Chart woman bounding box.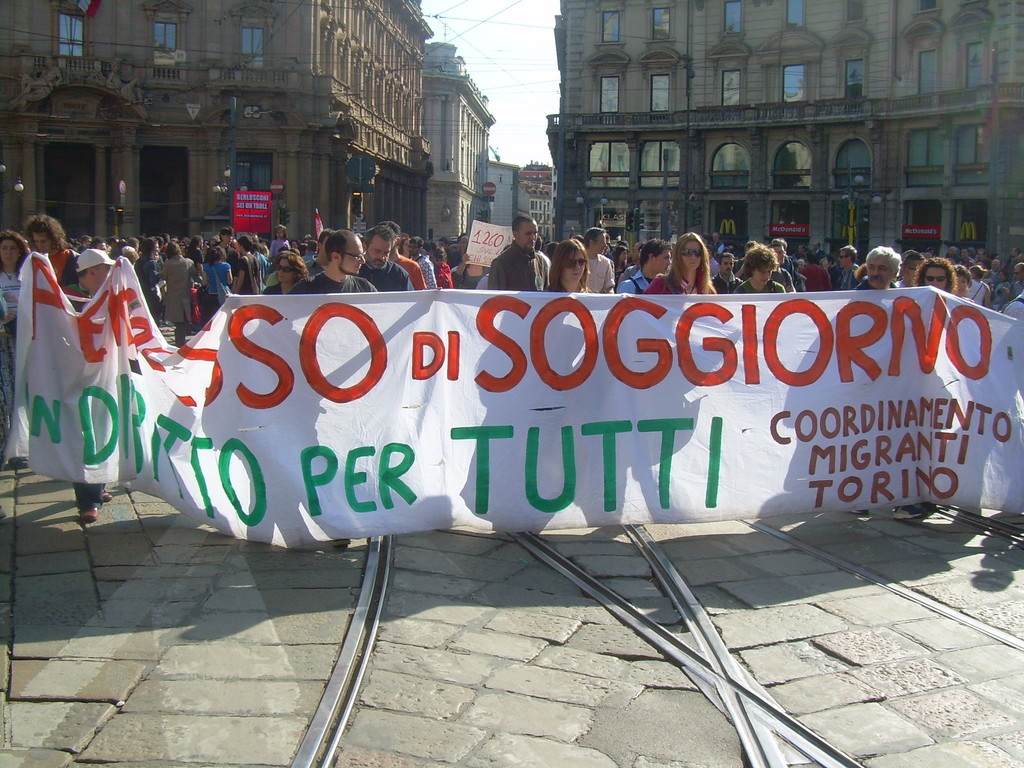
Charted: (left=611, top=242, right=636, bottom=276).
